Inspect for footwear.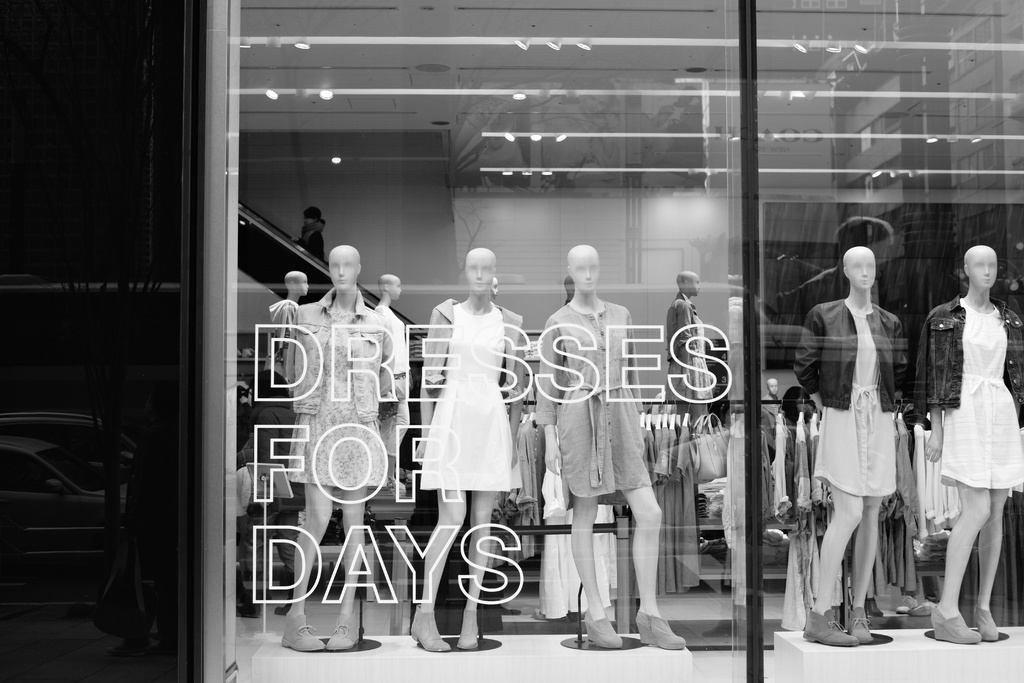
Inspection: 932,612,977,637.
